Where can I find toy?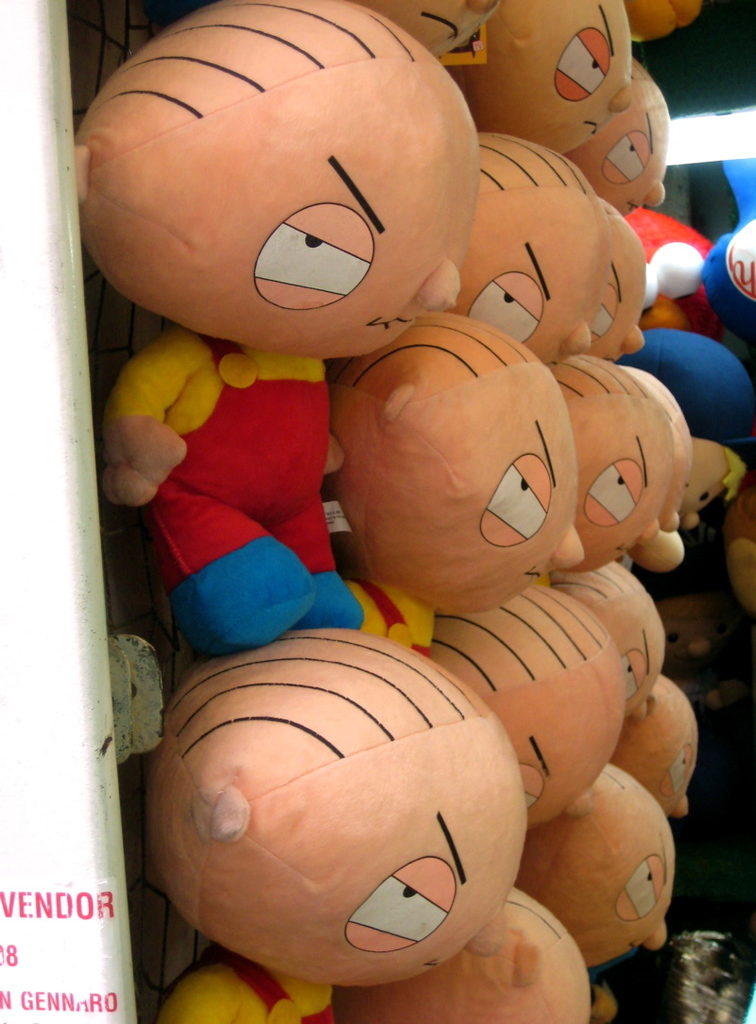
You can find it at 73,2,485,655.
